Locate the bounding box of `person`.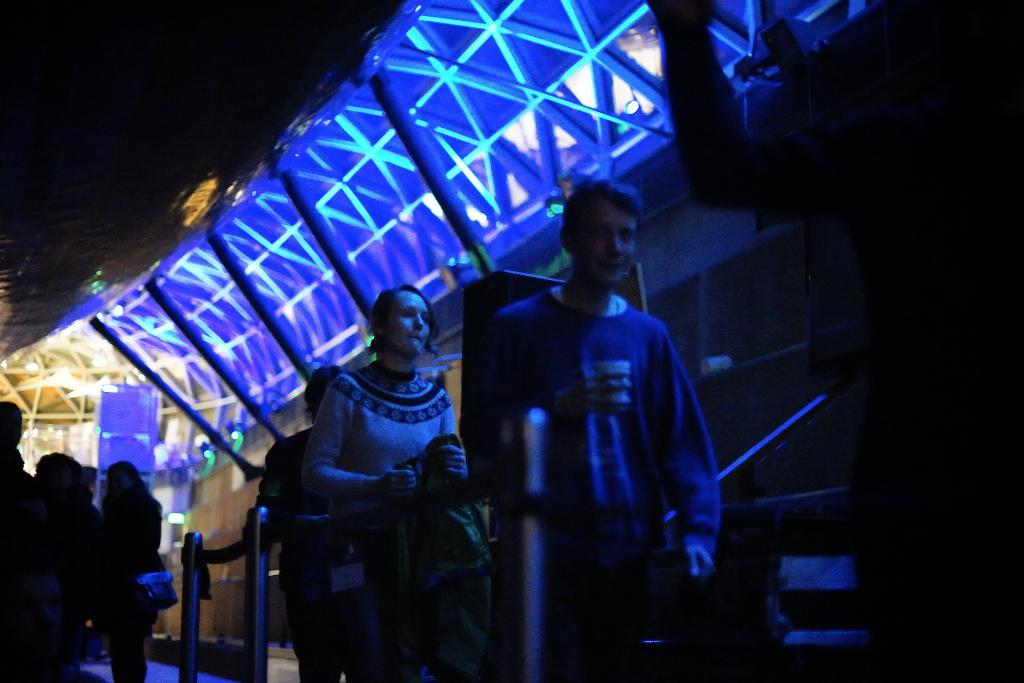
Bounding box: detection(81, 440, 166, 675).
